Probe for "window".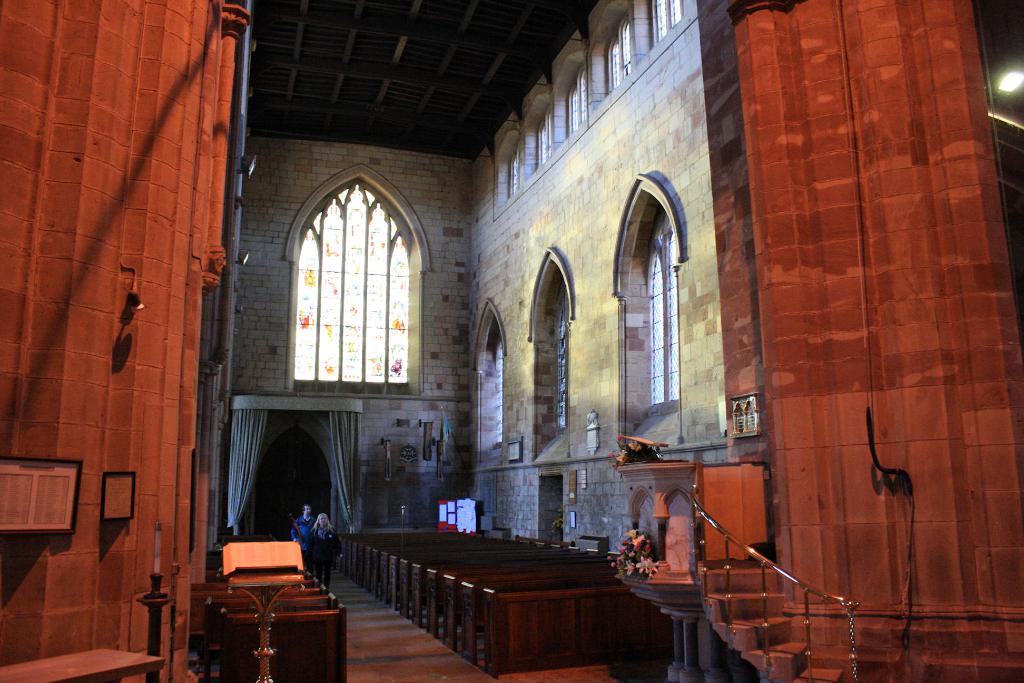
Probe result: x1=532, y1=111, x2=552, y2=170.
